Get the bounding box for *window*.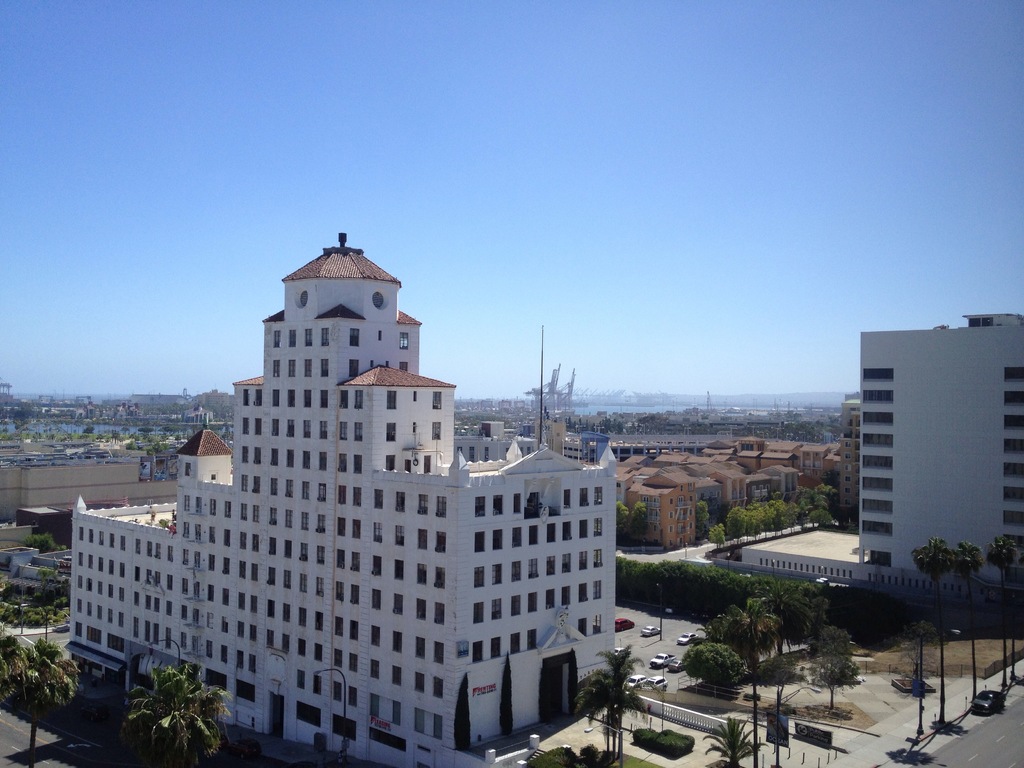
box=[253, 476, 260, 492].
